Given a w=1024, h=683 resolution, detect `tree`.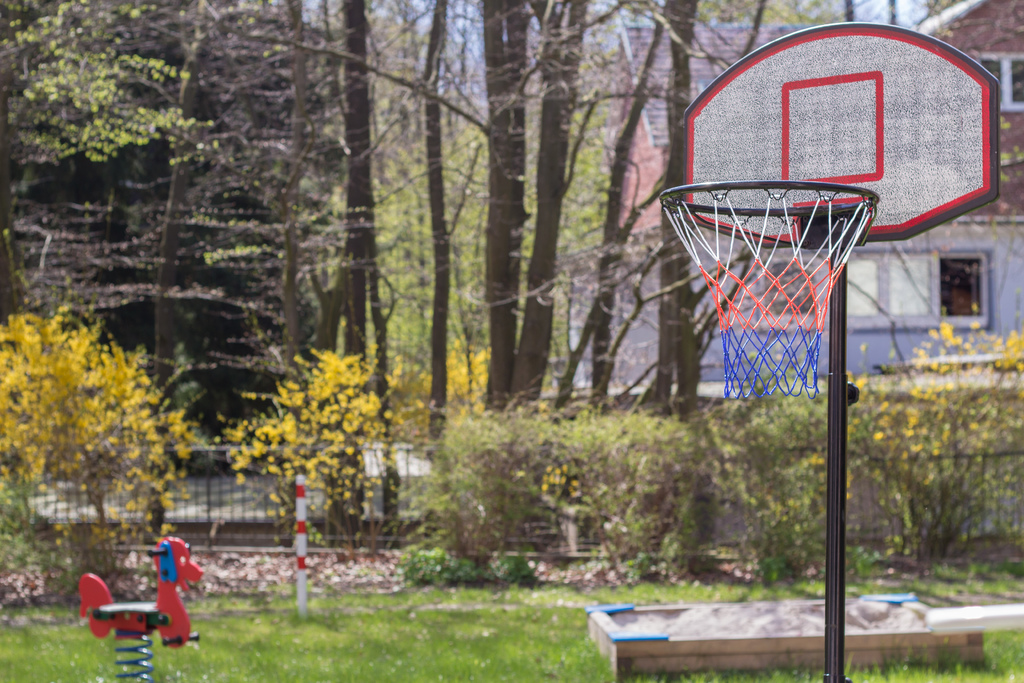
[left=373, top=339, right=512, bottom=427].
